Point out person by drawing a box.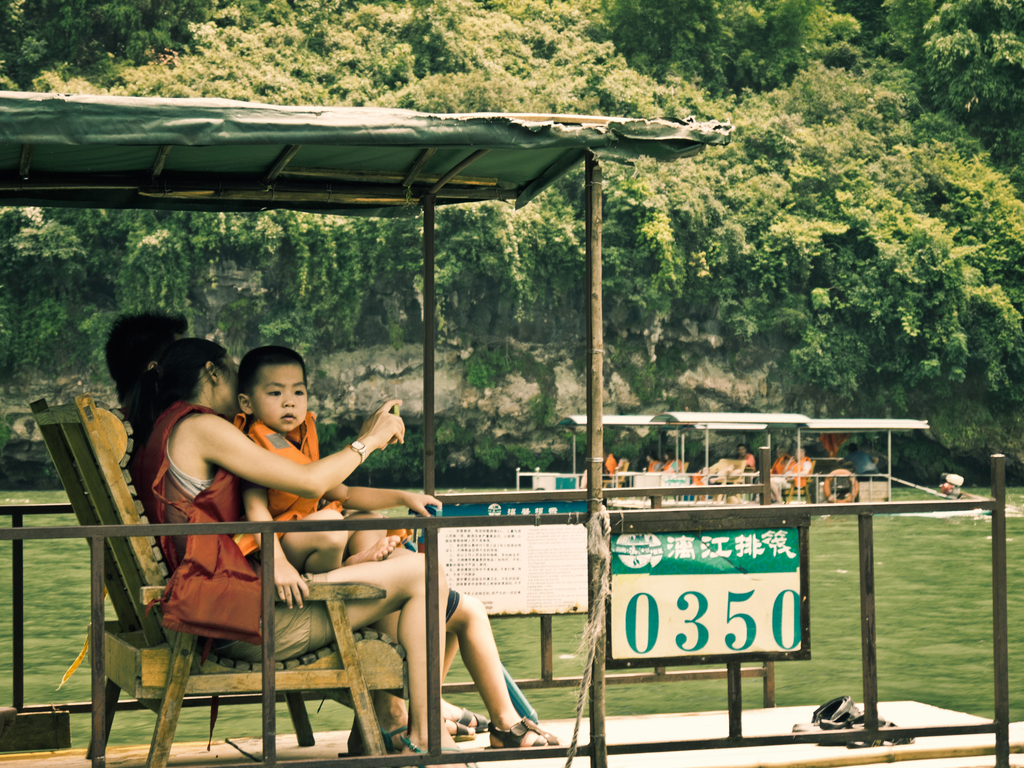
<bbox>382, 543, 563, 751</bbox>.
